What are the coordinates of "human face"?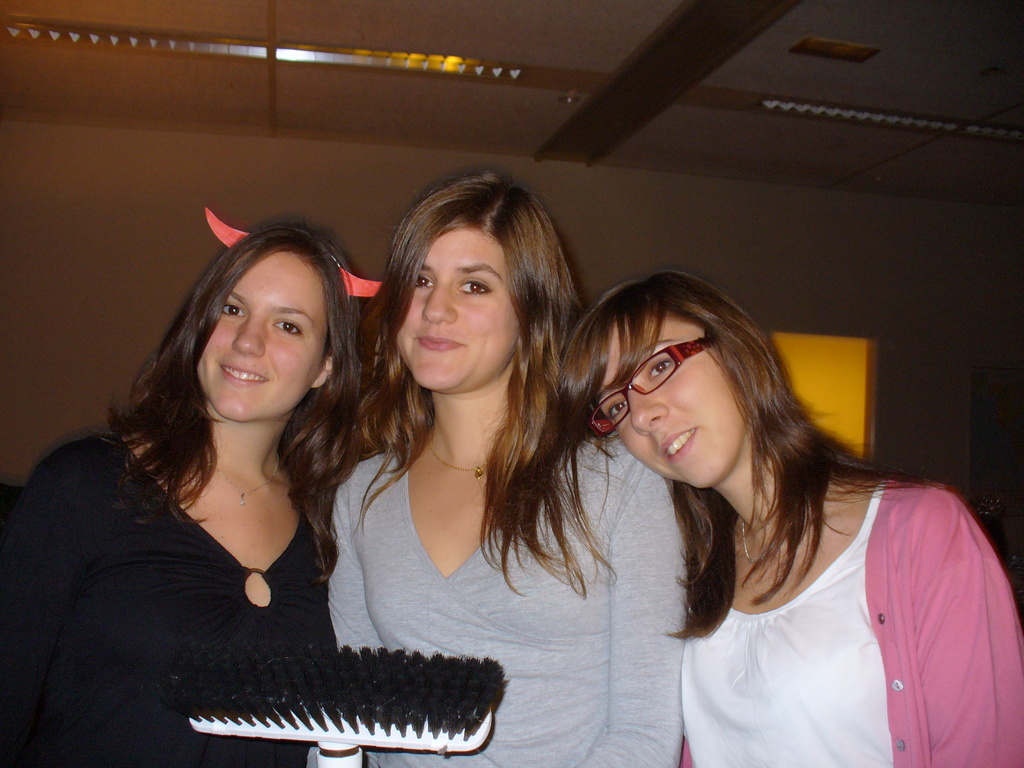
(202, 249, 332, 420).
